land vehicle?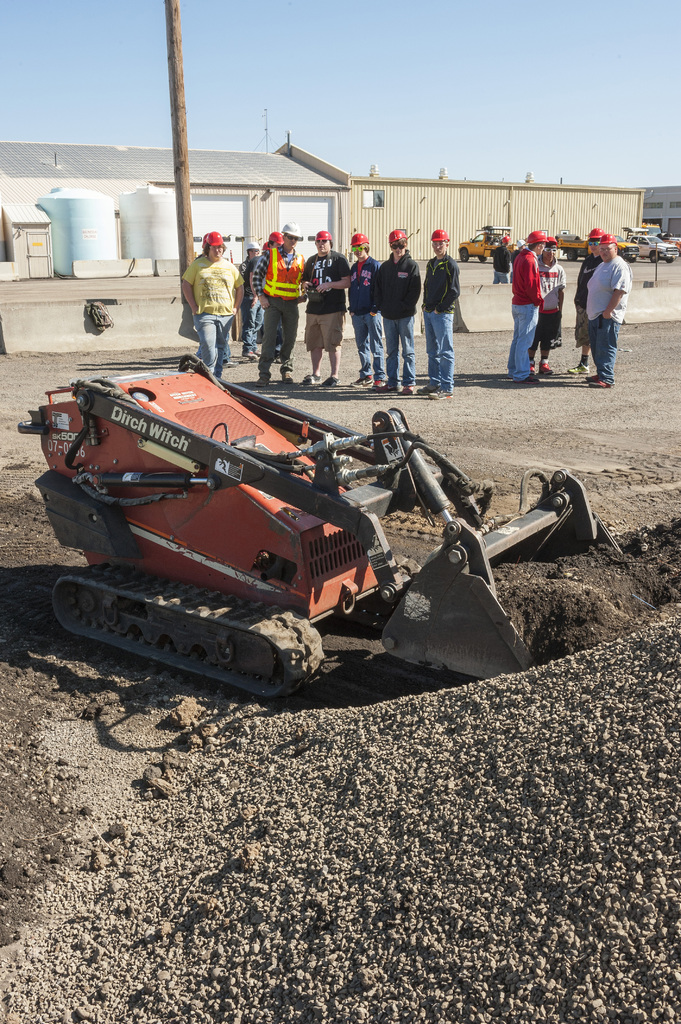
<region>625, 234, 679, 264</region>
